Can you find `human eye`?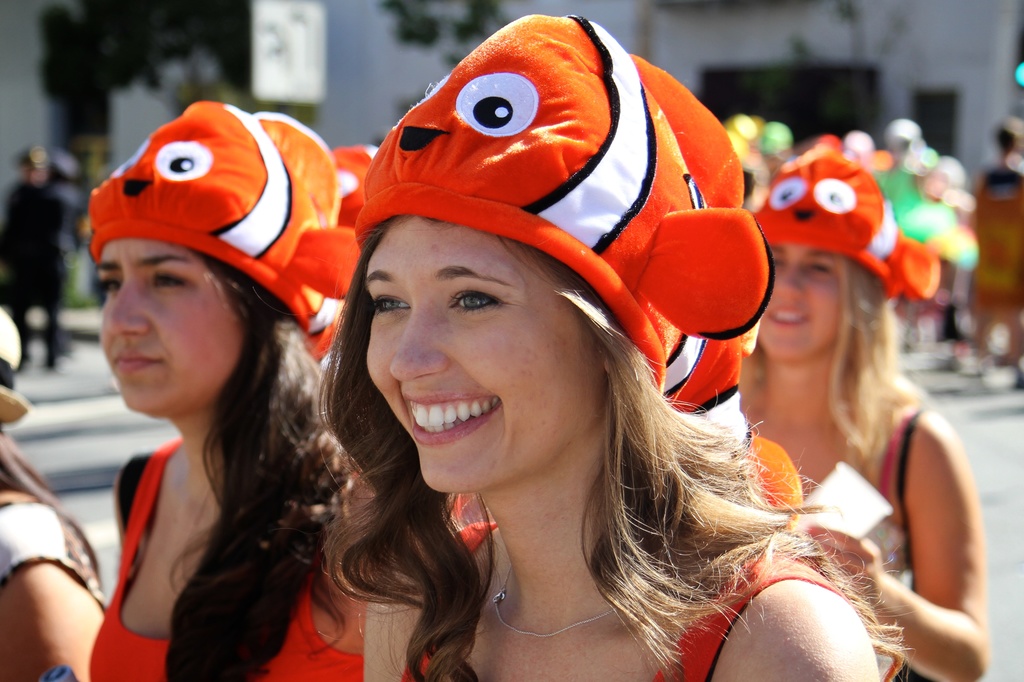
Yes, bounding box: 147, 266, 189, 291.
